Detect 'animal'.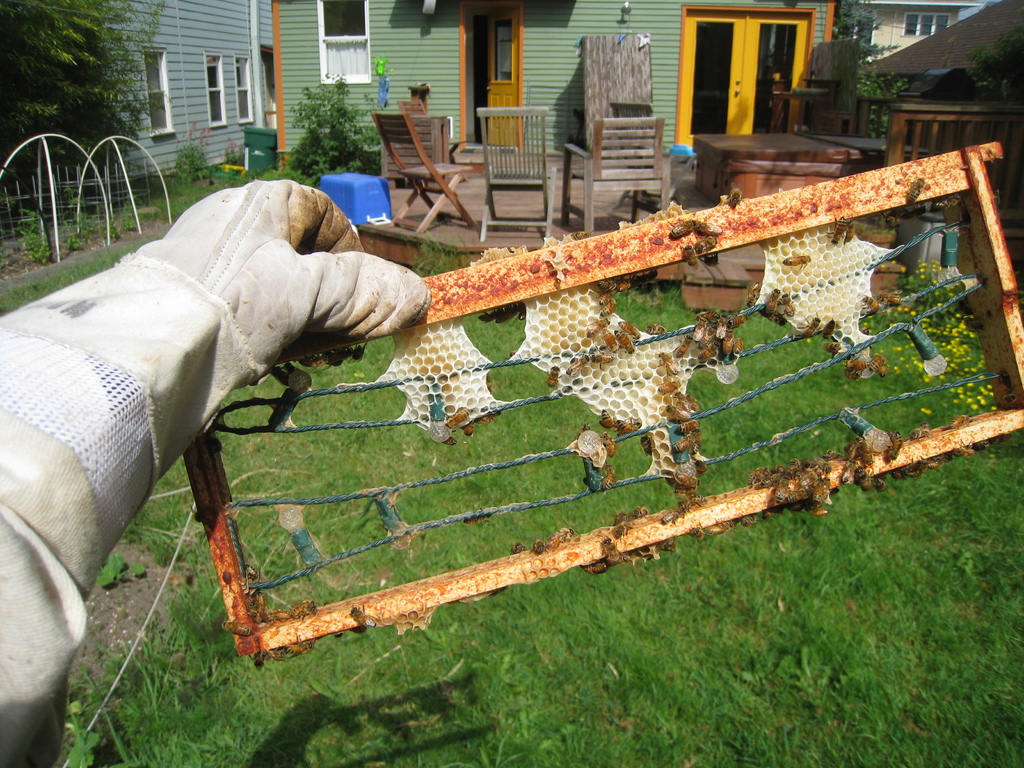
Detected at pyautogui.locateOnScreen(761, 286, 780, 319).
